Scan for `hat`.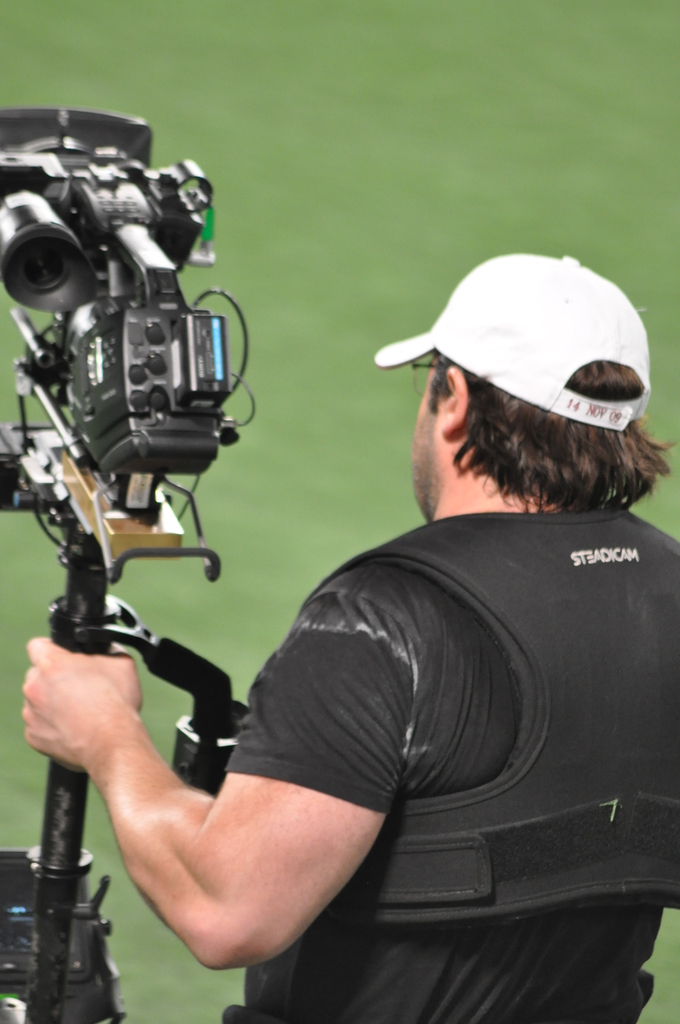
Scan result: l=373, t=250, r=650, b=433.
